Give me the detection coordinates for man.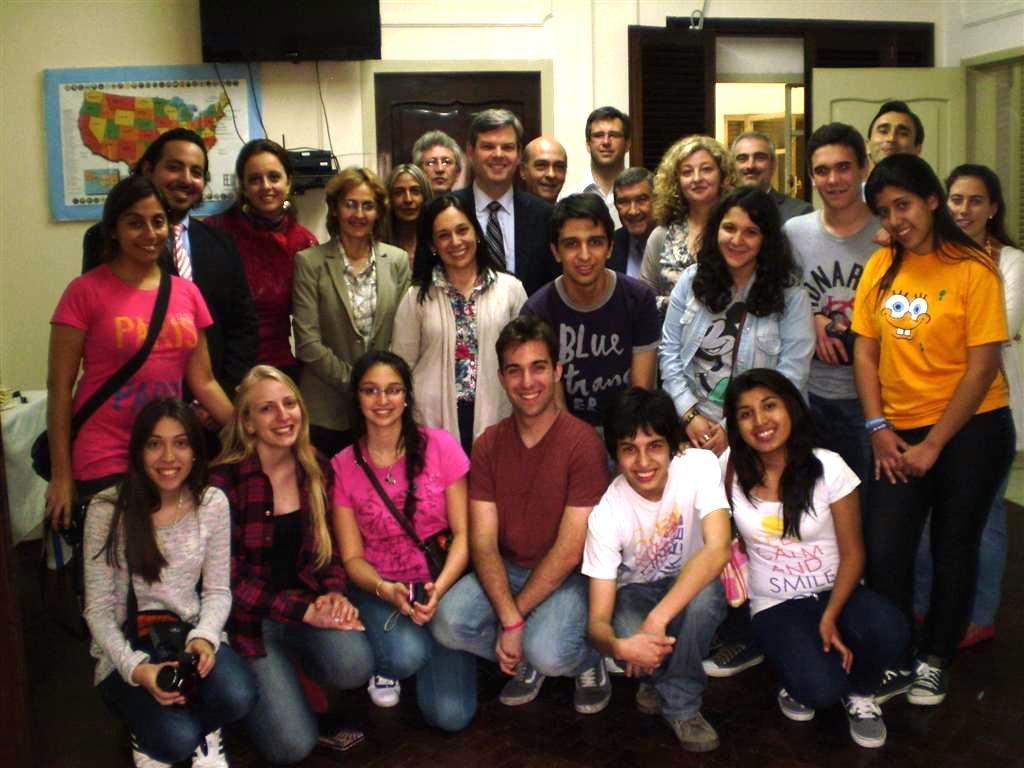
bbox(410, 106, 563, 289).
